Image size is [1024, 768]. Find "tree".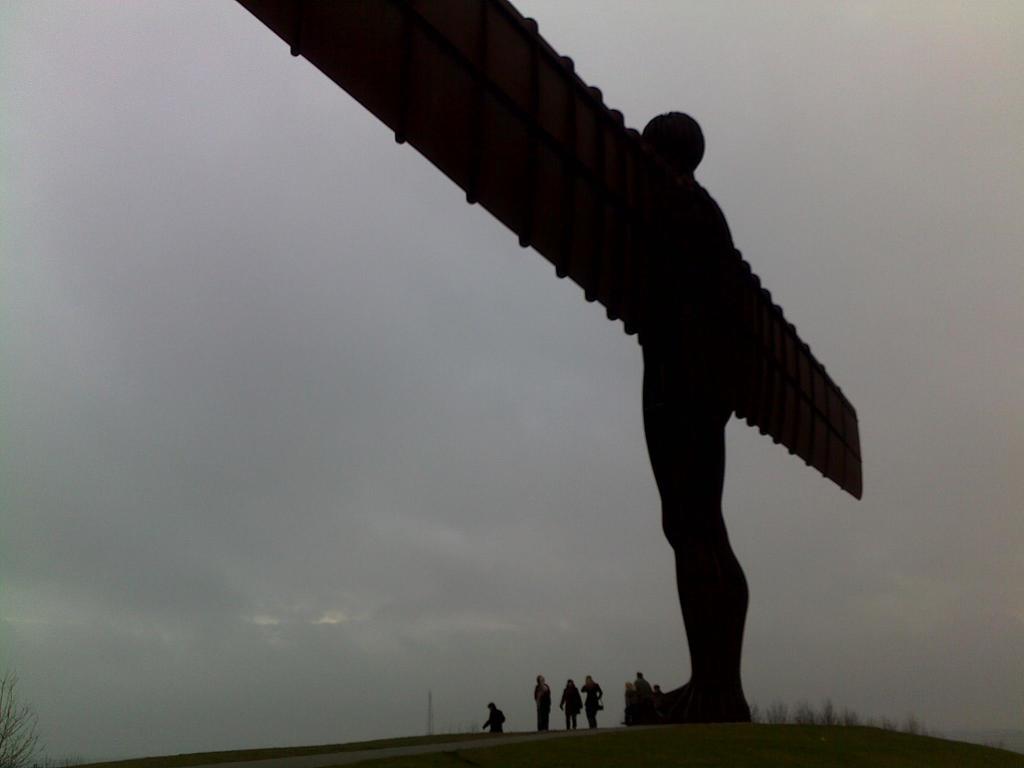
<box>869,709,906,737</box>.
